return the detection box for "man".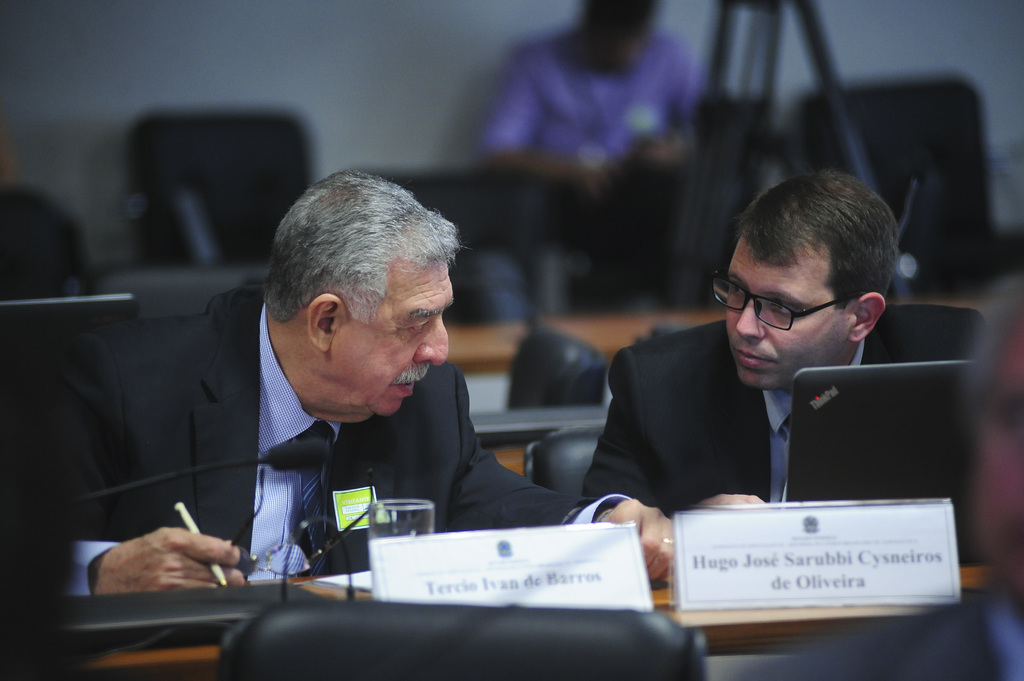
584,167,991,562.
